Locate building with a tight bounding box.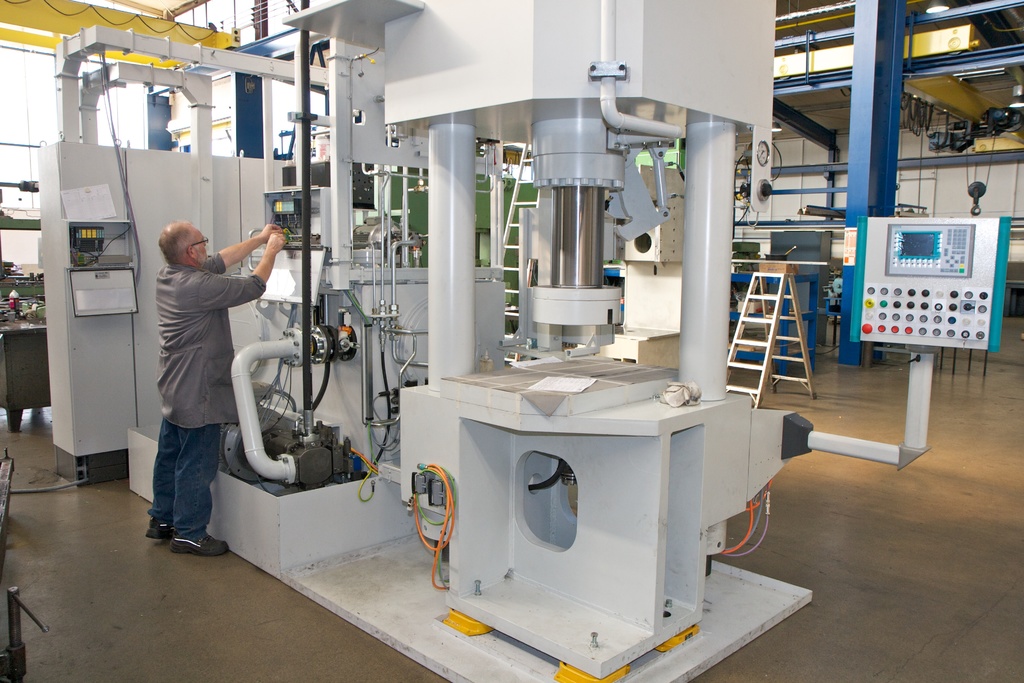
(left=0, top=0, right=1023, bottom=682).
